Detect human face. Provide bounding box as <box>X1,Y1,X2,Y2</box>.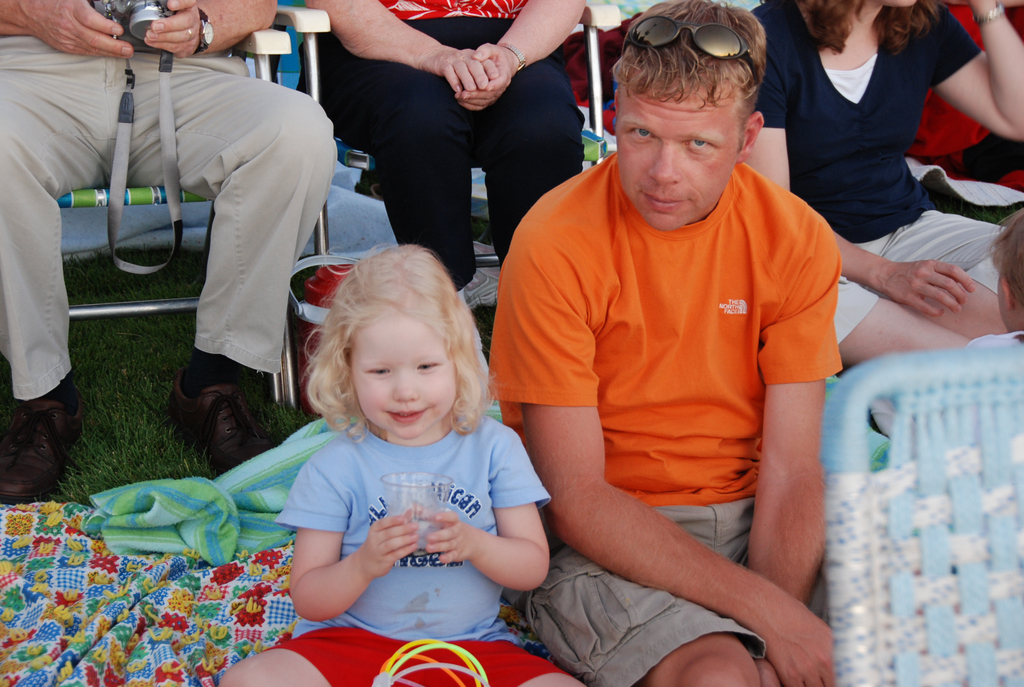
<box>614,93,743,233</box>.
